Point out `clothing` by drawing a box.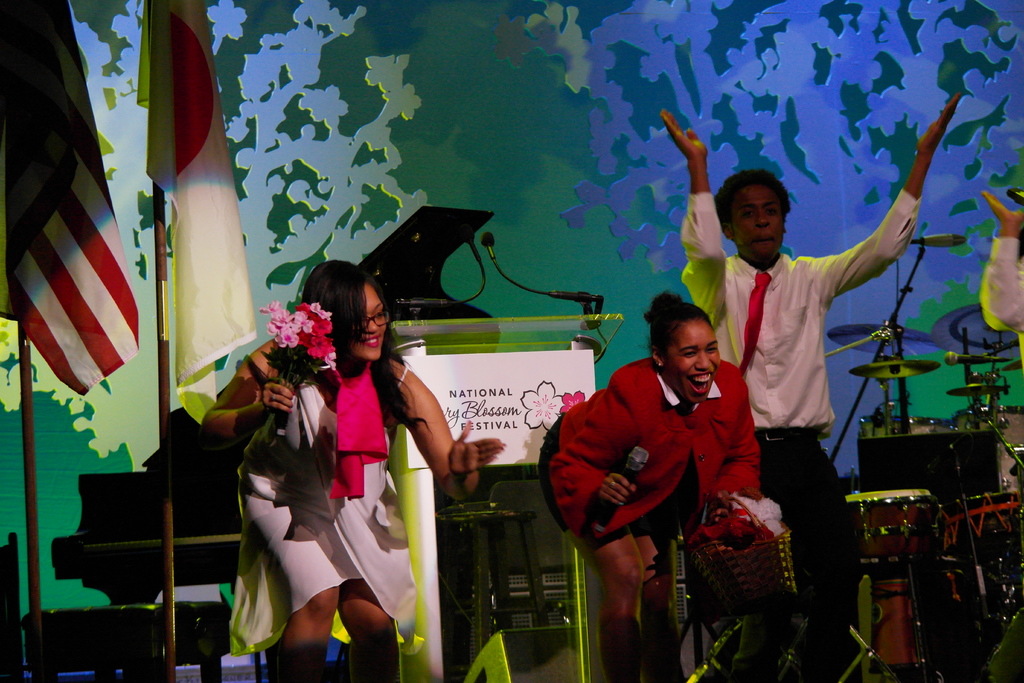
detection(685, 192, 927, 682).
